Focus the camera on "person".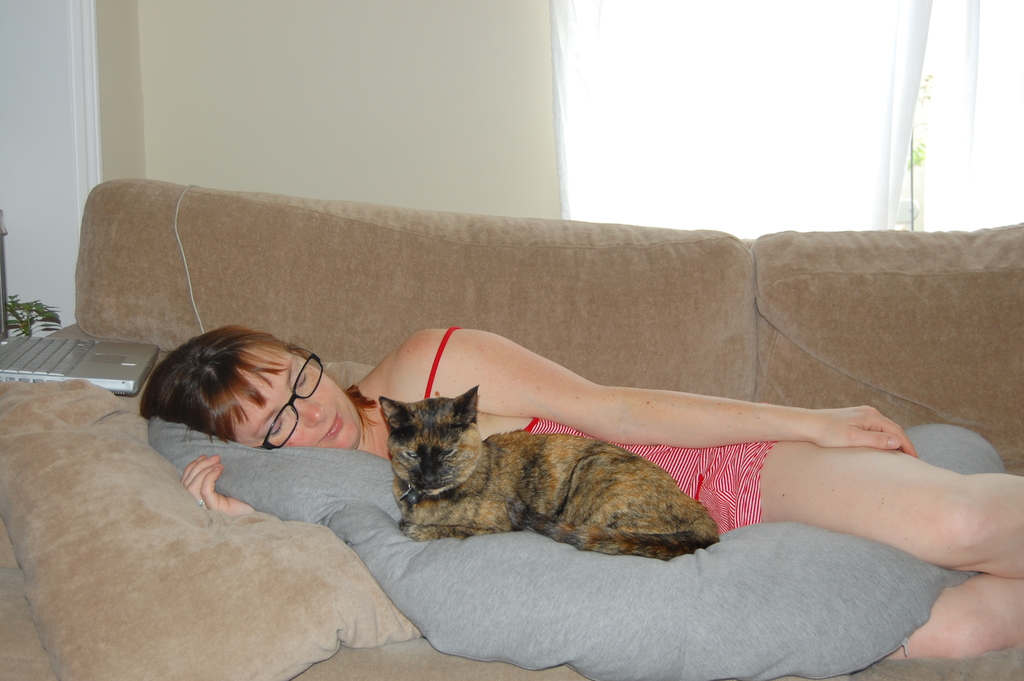
Focus region: {"left": 143, "top": 329, "right": 1023, "bottom": 665}.
